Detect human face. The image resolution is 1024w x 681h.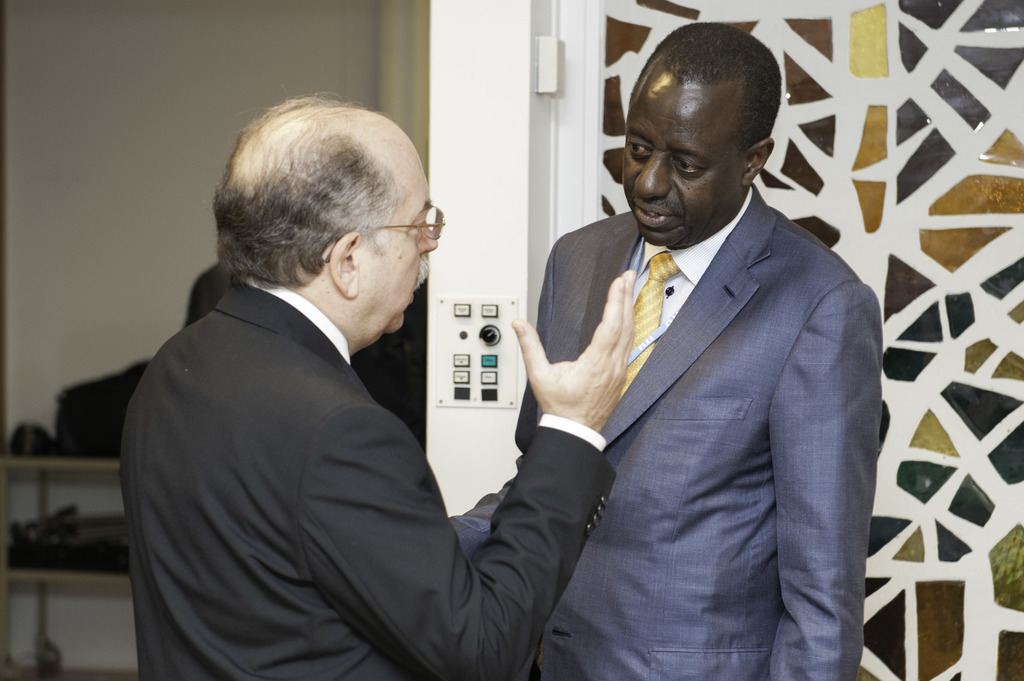
623,52,746,250.
